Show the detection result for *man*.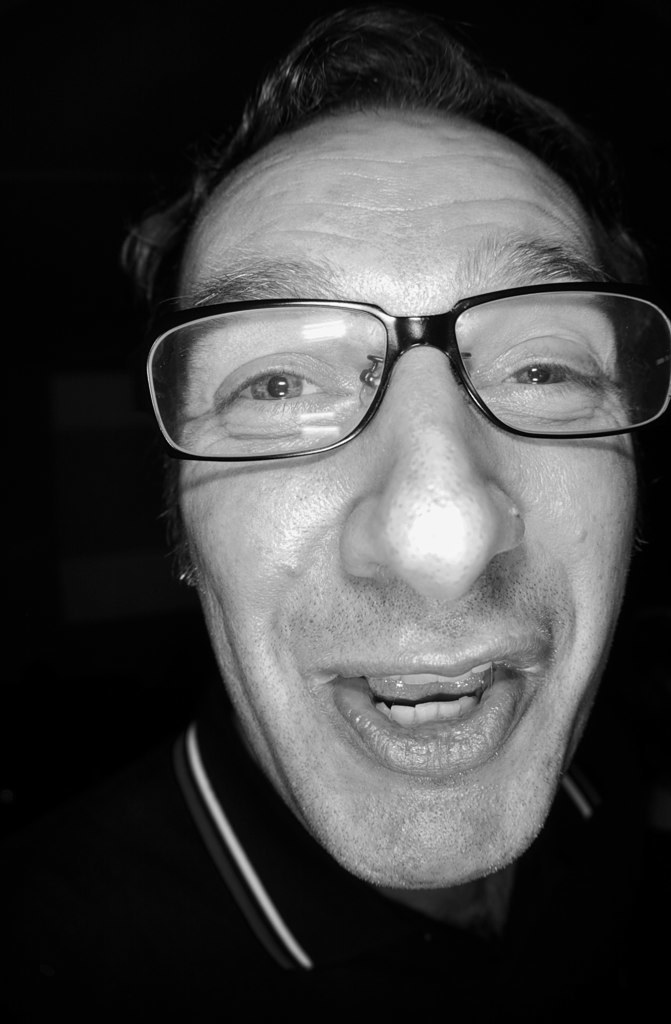
(x1=42, y1=174, x2=670, y2=1005).
